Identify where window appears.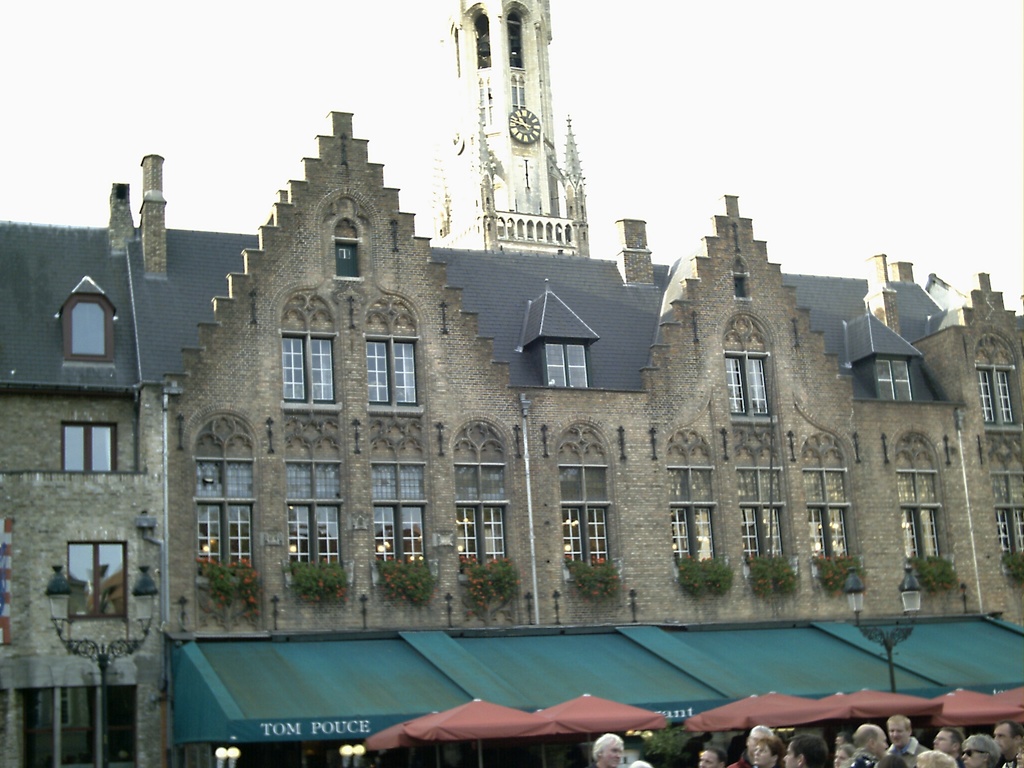
Appears at (left=196, top=407, right=256, bottom=596).
